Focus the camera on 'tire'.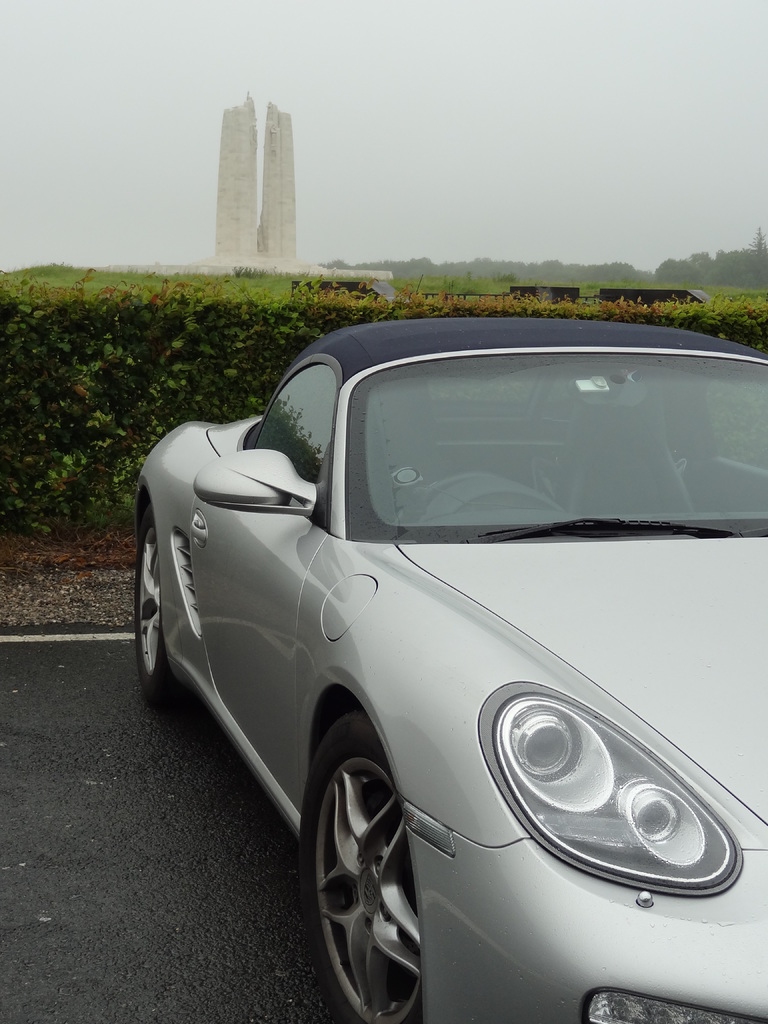
Focus region: box=[125, 495, 181, 691].
